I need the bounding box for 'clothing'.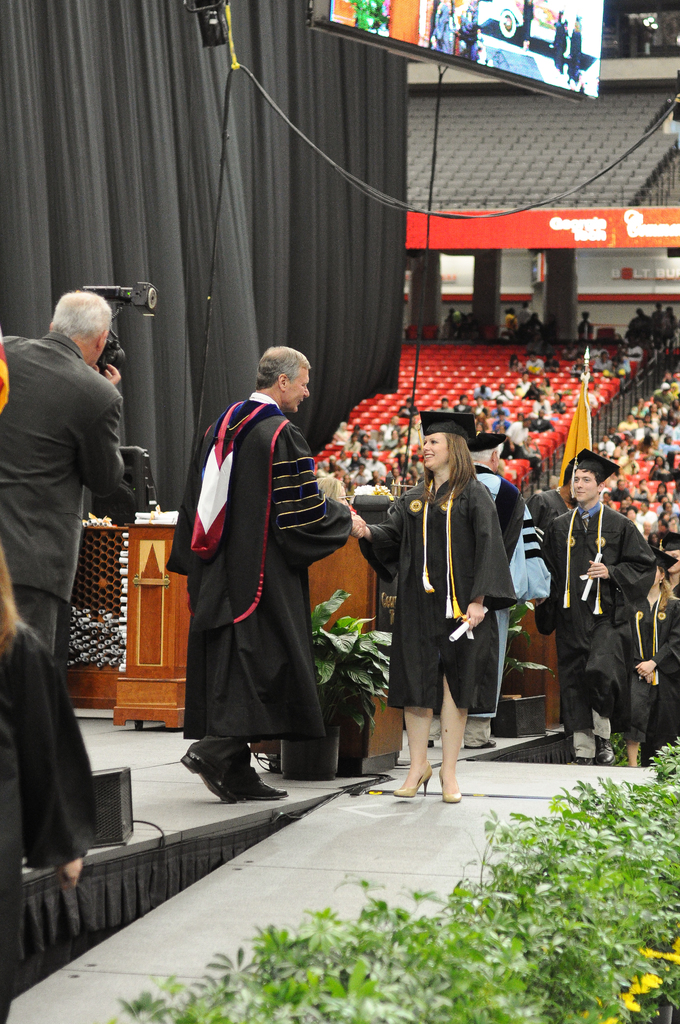
Here it is: locate(540, 500, 667, 760).
